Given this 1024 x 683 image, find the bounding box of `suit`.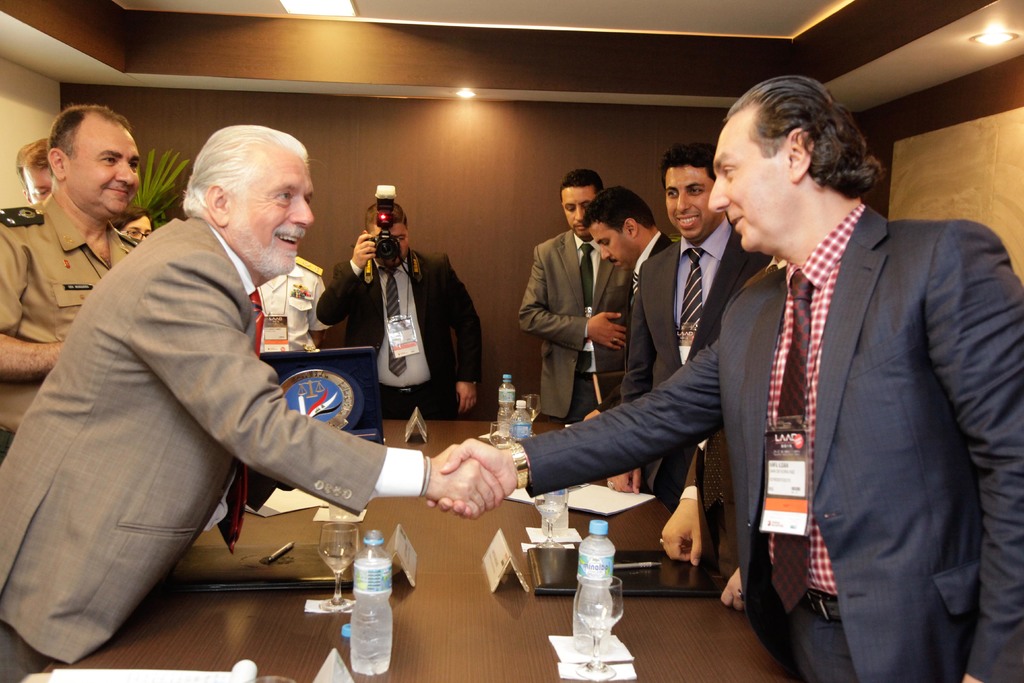
region(681, 257, 792, 577).
